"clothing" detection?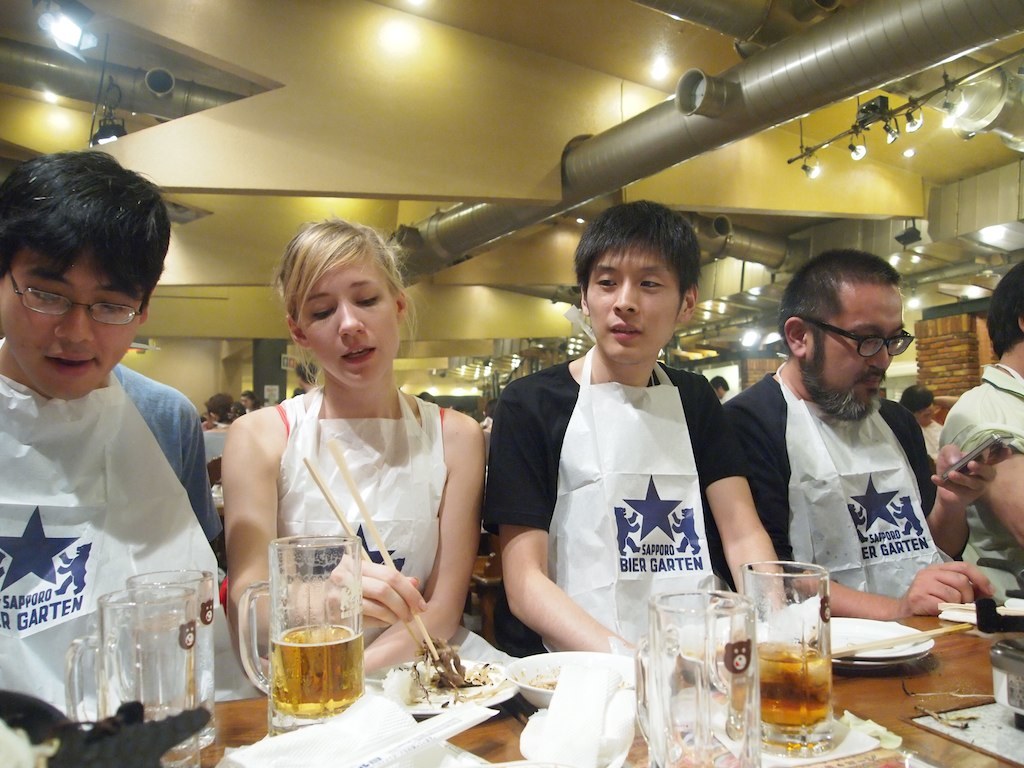
x1=272, y1=386, x2=446, y2=648
